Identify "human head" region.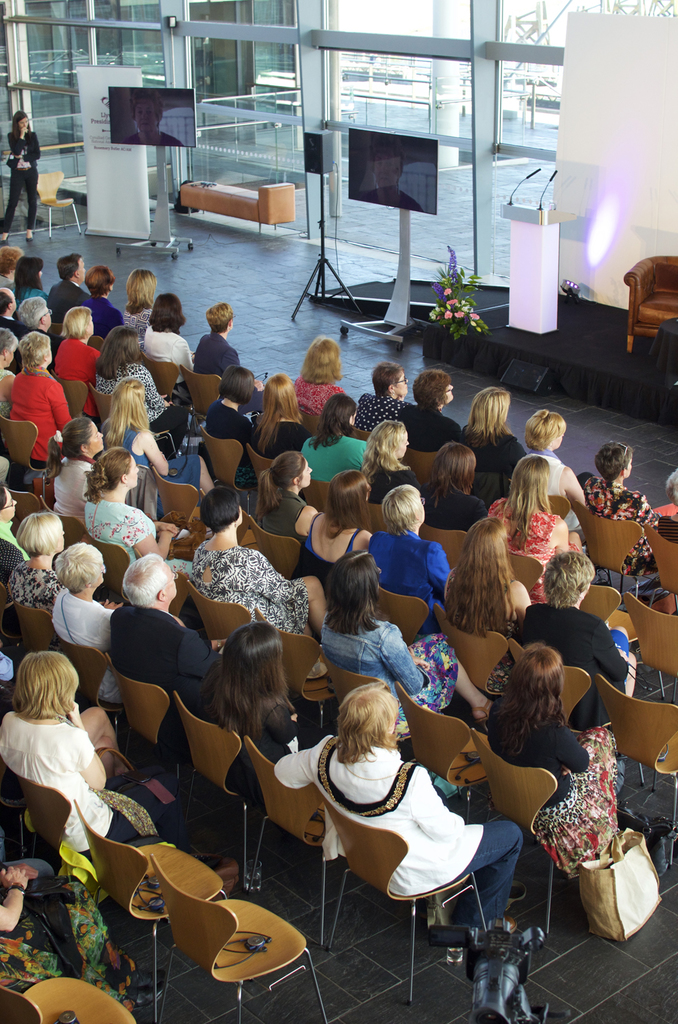
Region: [501,644,564,711].
